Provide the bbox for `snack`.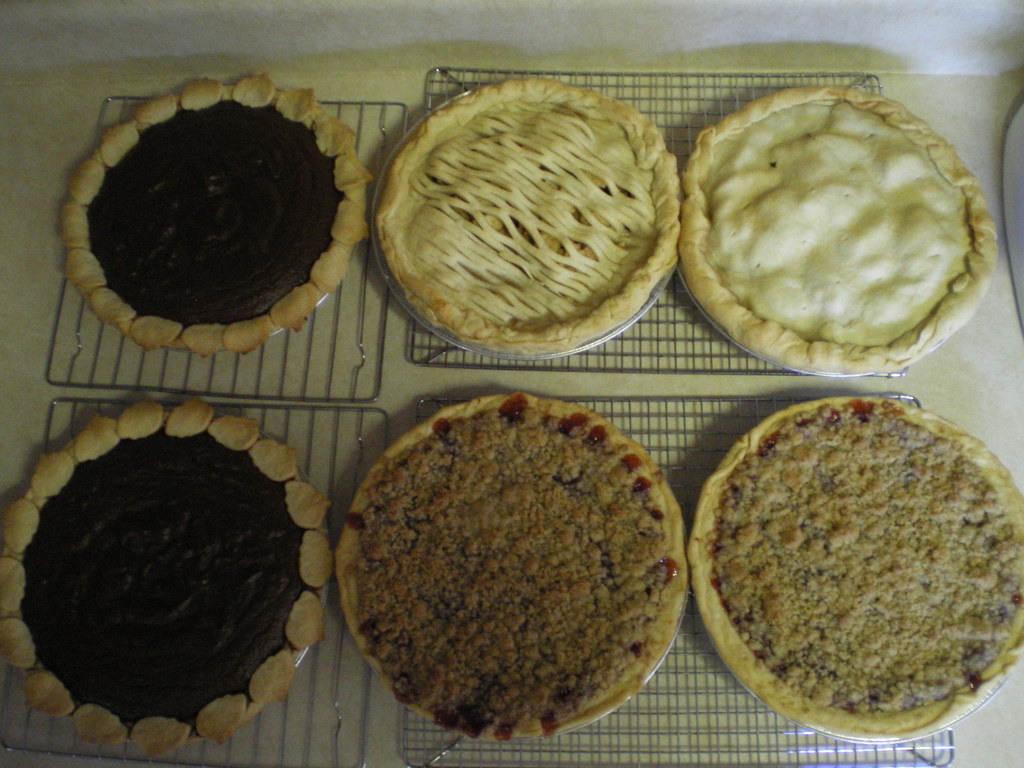
locate(347, 385, 685, 740).
